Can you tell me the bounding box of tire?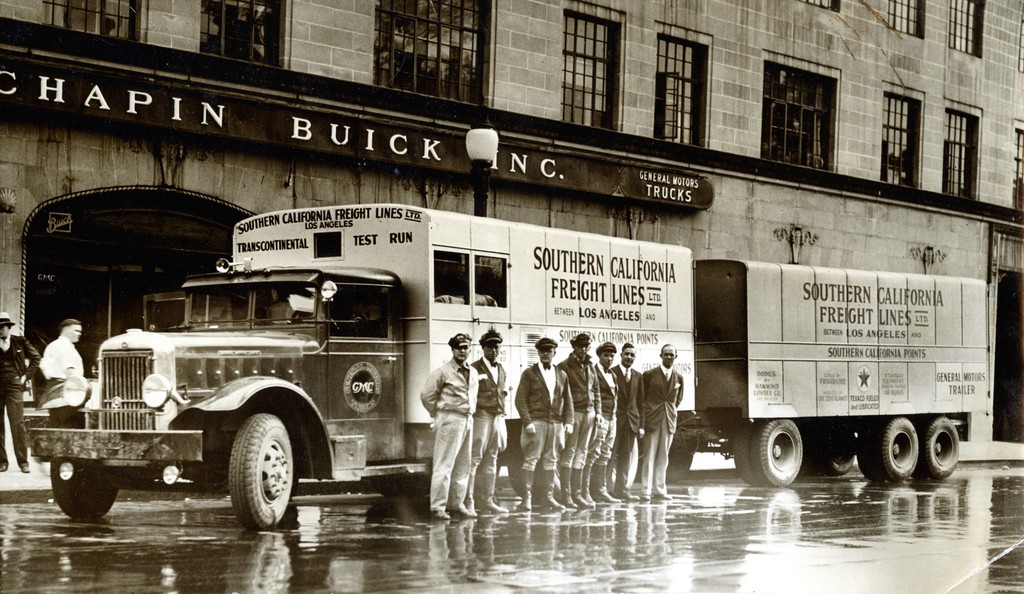
(left=552, top=449, right=566, bottom=502).
